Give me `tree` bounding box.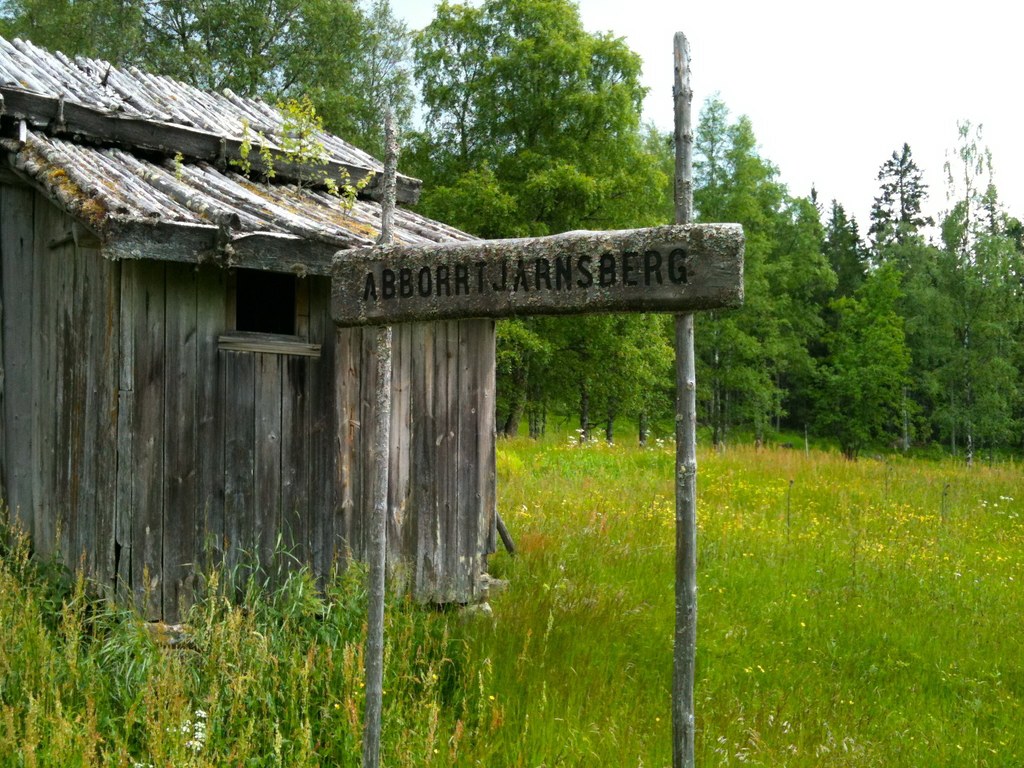
select_region(401, 0, 648, 435).
